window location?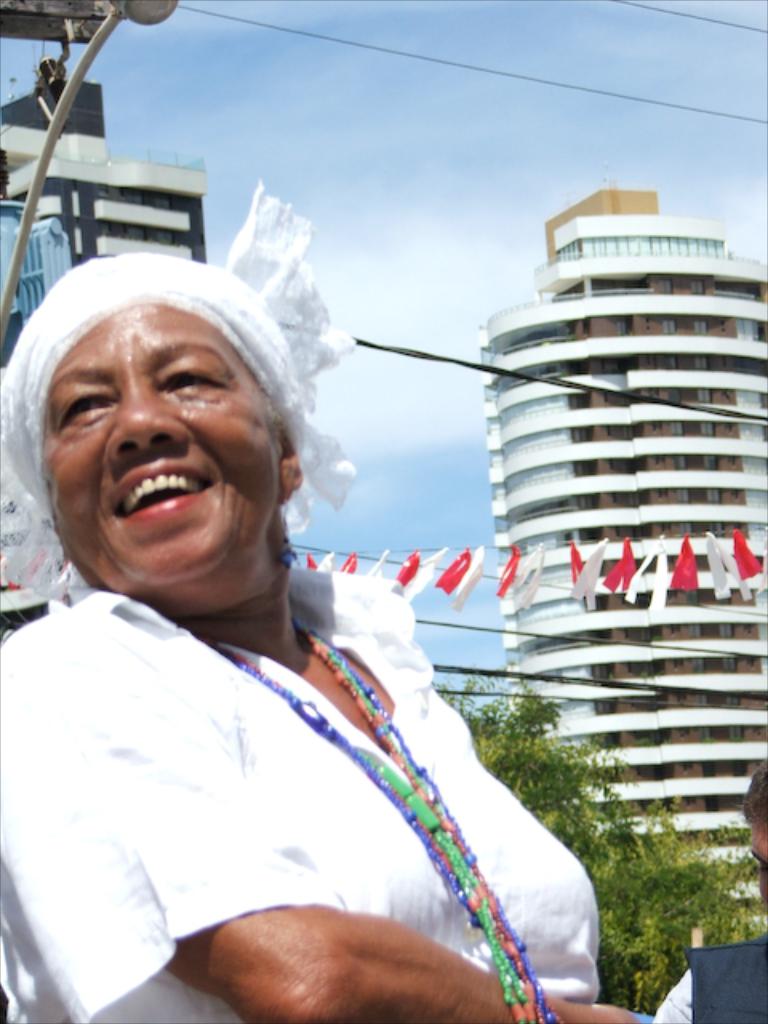
crop(98, 186, 112, 202)
